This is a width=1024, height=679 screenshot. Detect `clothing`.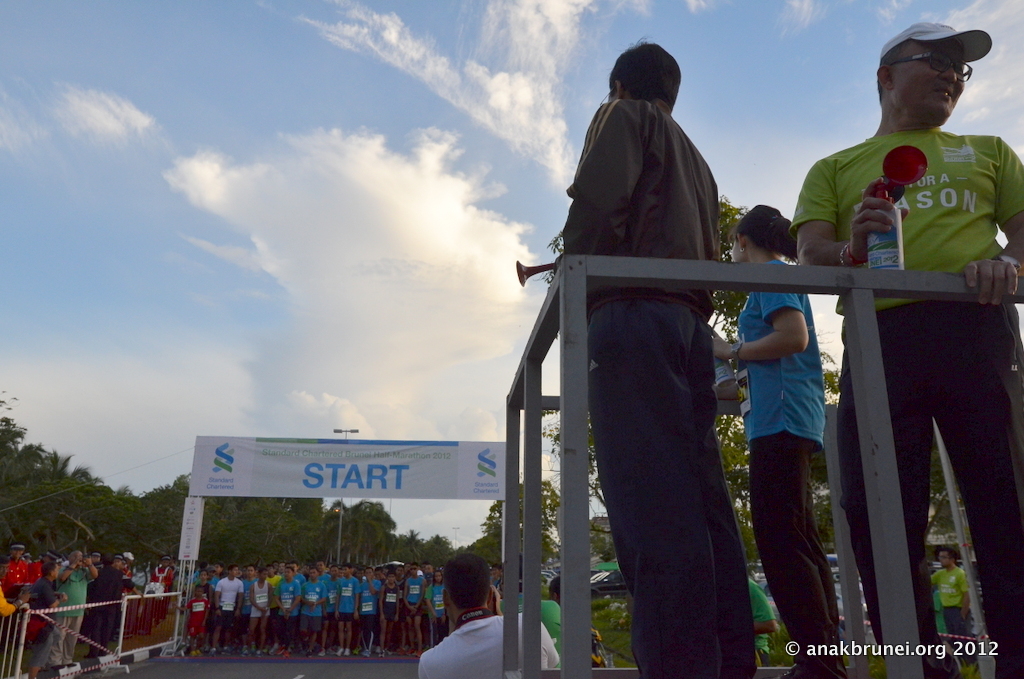
[787,124,1023,673].
